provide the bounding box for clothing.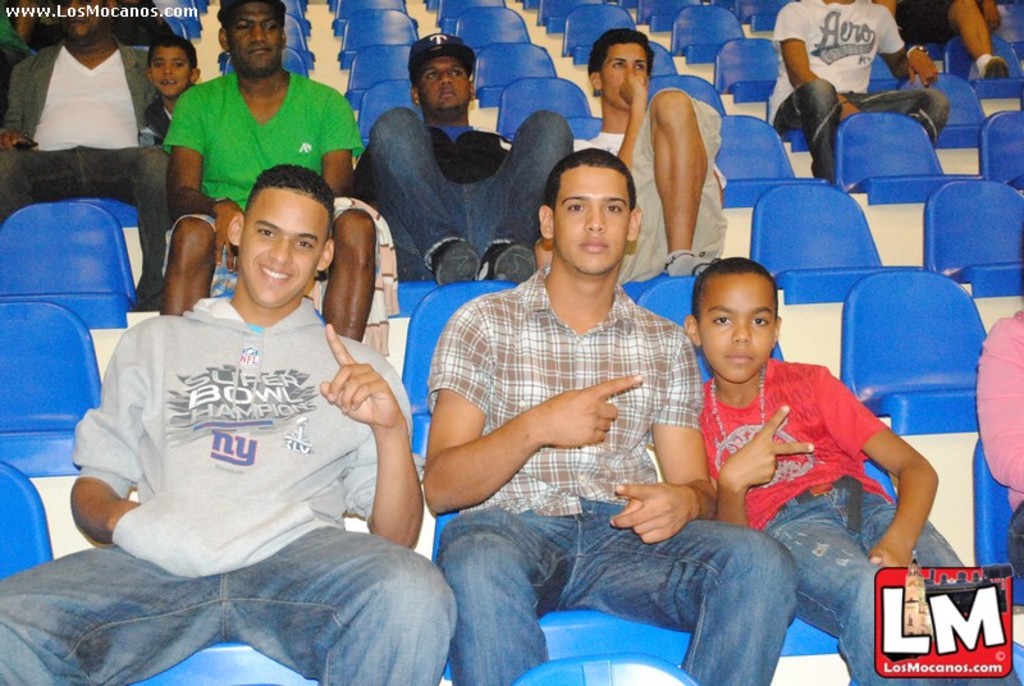
pyautogui.locateOnScreen(768, 0, 950, 186).
